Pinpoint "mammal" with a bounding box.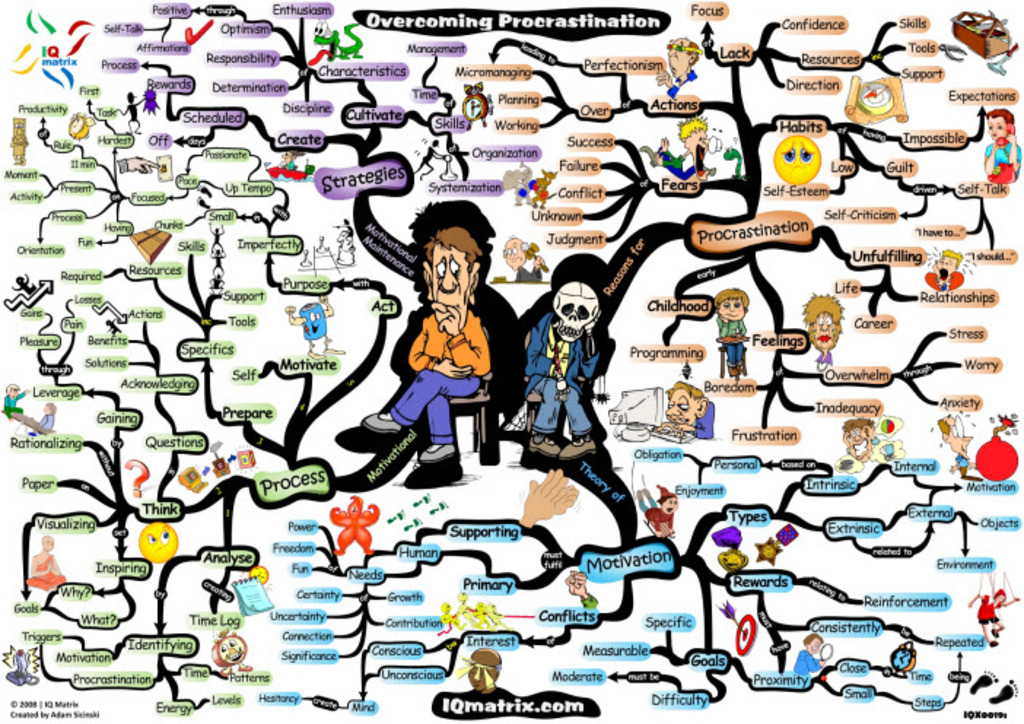
l=983, t=109, r=1020, b=175.
